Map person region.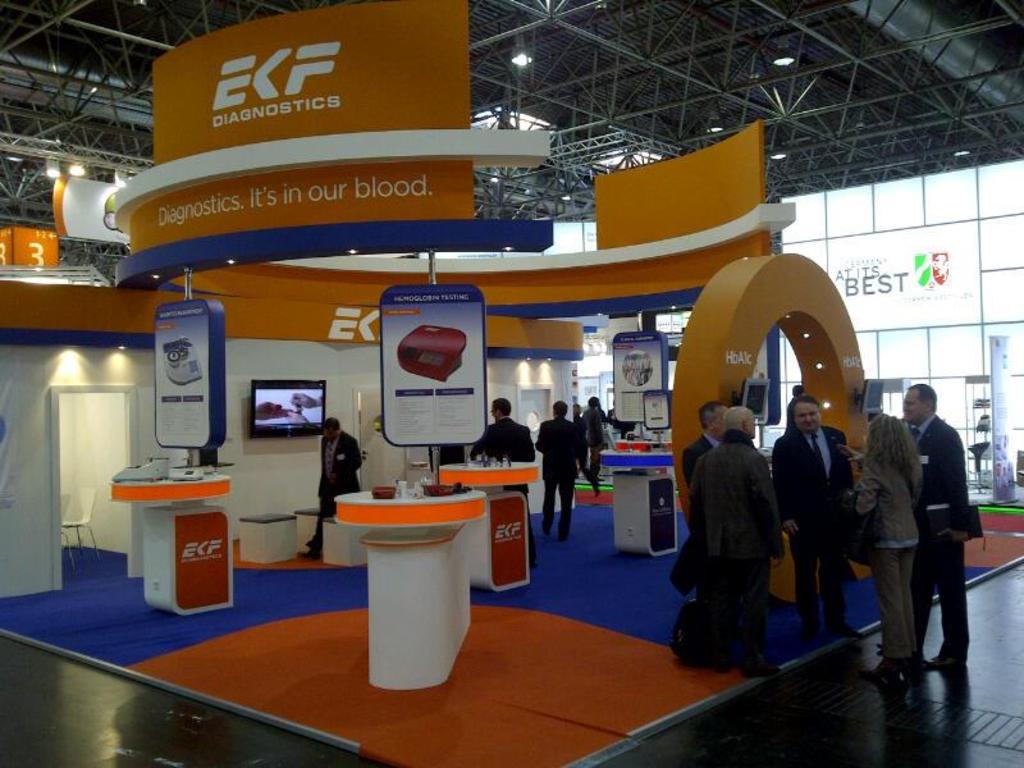
Mapped to box=[301, 421, 369, 553].
